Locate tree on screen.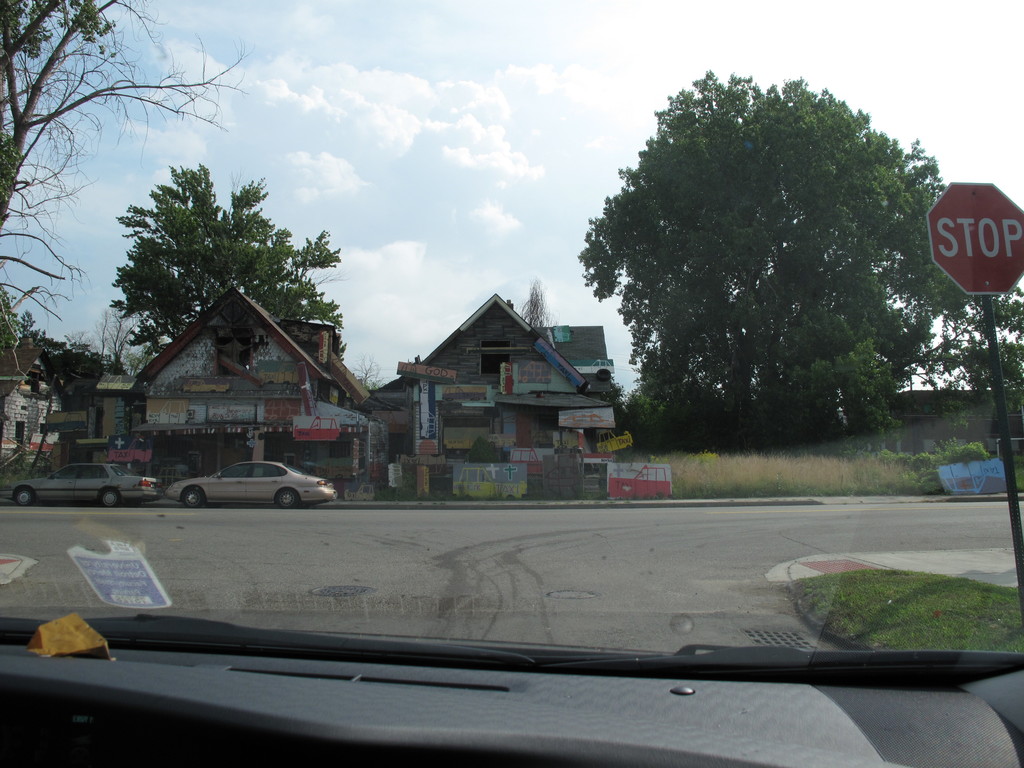
On screen at 0/0/256/383.
